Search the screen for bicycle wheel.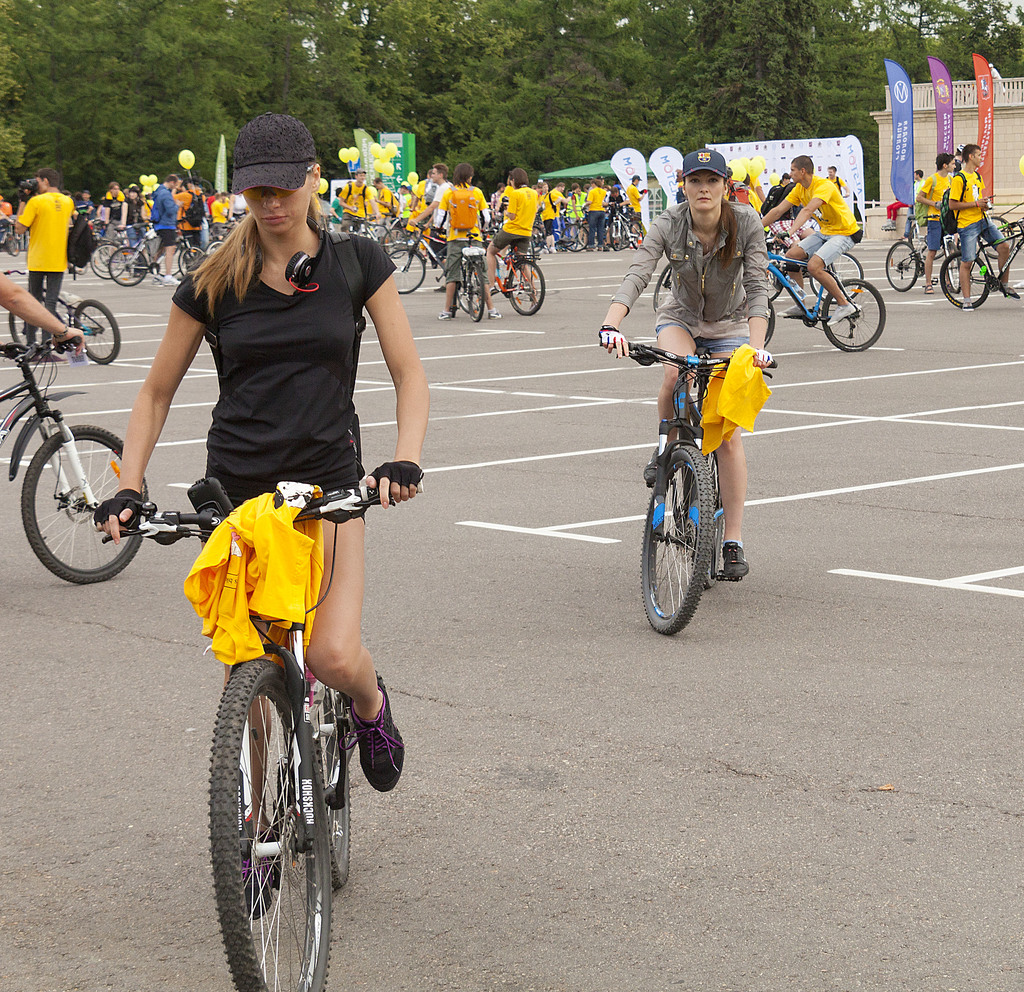
Found at (310,677,356,894).
